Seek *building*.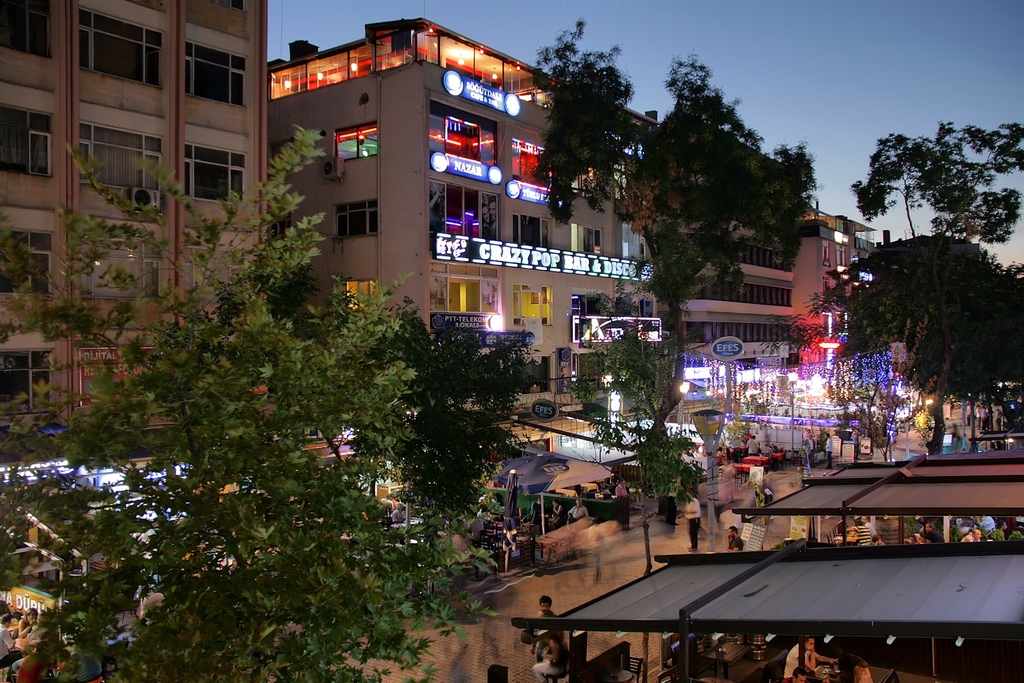
<bbox>0, 0, 263, 470</bbox>.
